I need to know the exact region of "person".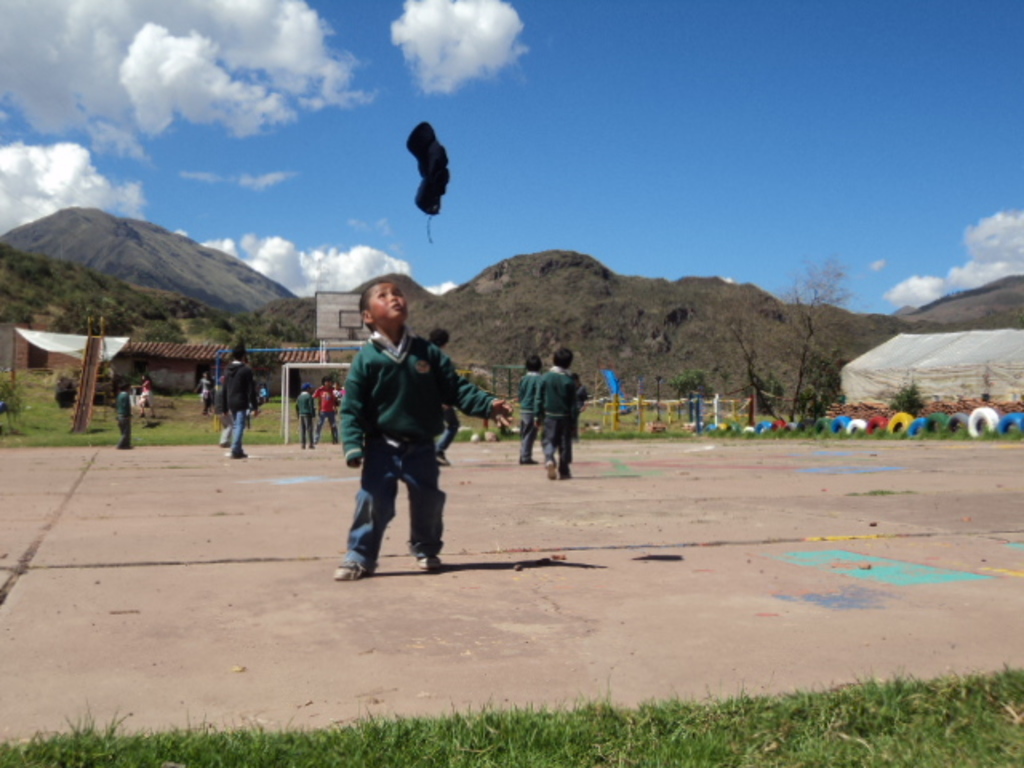
Region: crop(293, 384, 315, 450).
